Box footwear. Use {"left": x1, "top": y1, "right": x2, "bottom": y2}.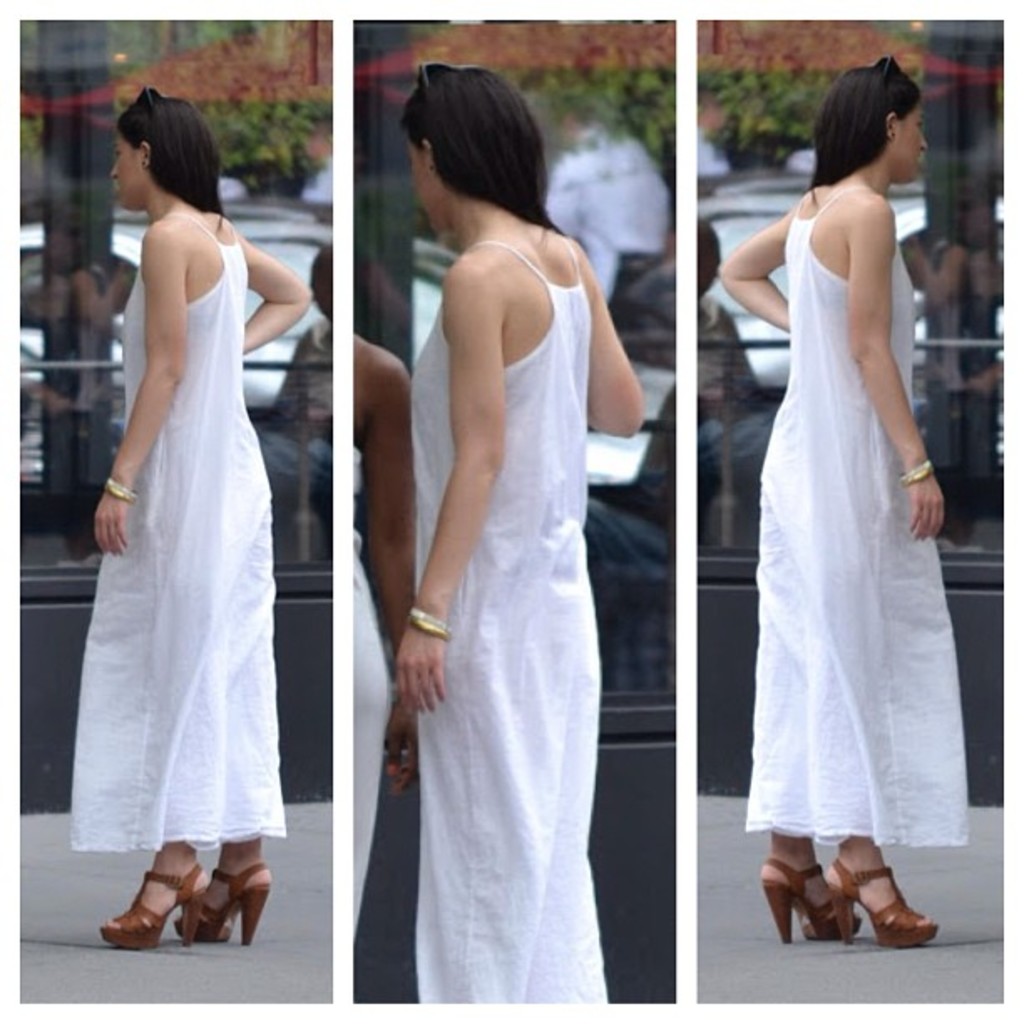
{"left": 174, "top": 863, "right": 276, "bottom": 954}.
